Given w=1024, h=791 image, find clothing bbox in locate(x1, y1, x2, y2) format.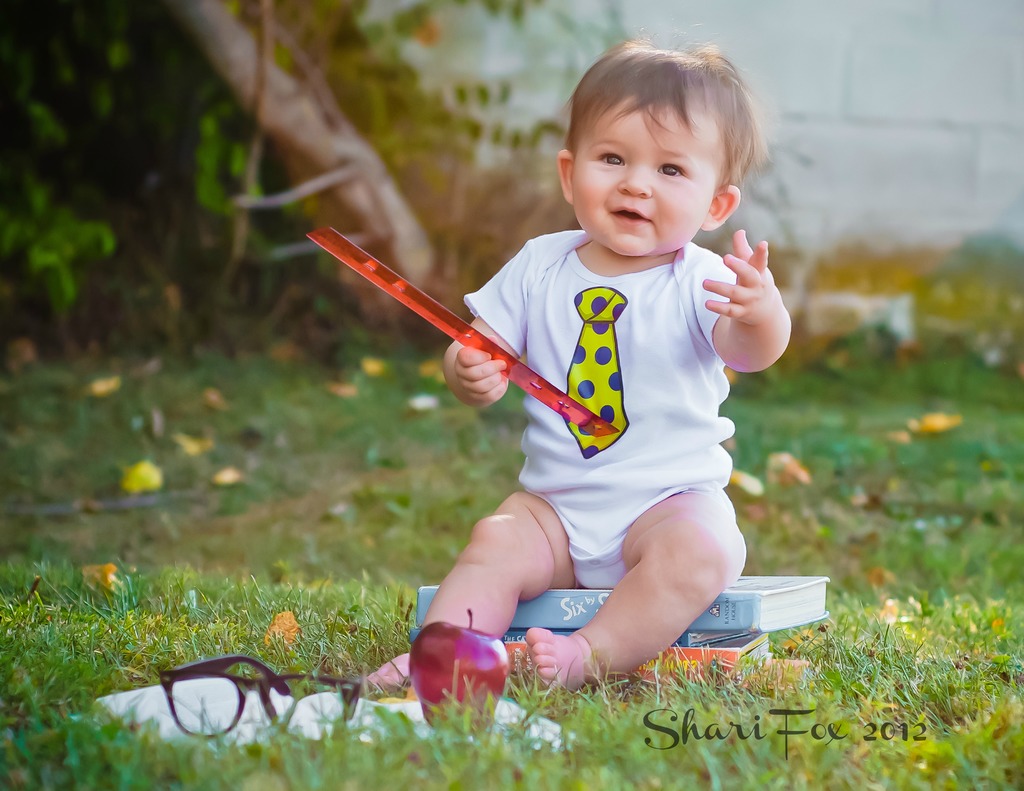
locate(462, 226, 736, 591).
